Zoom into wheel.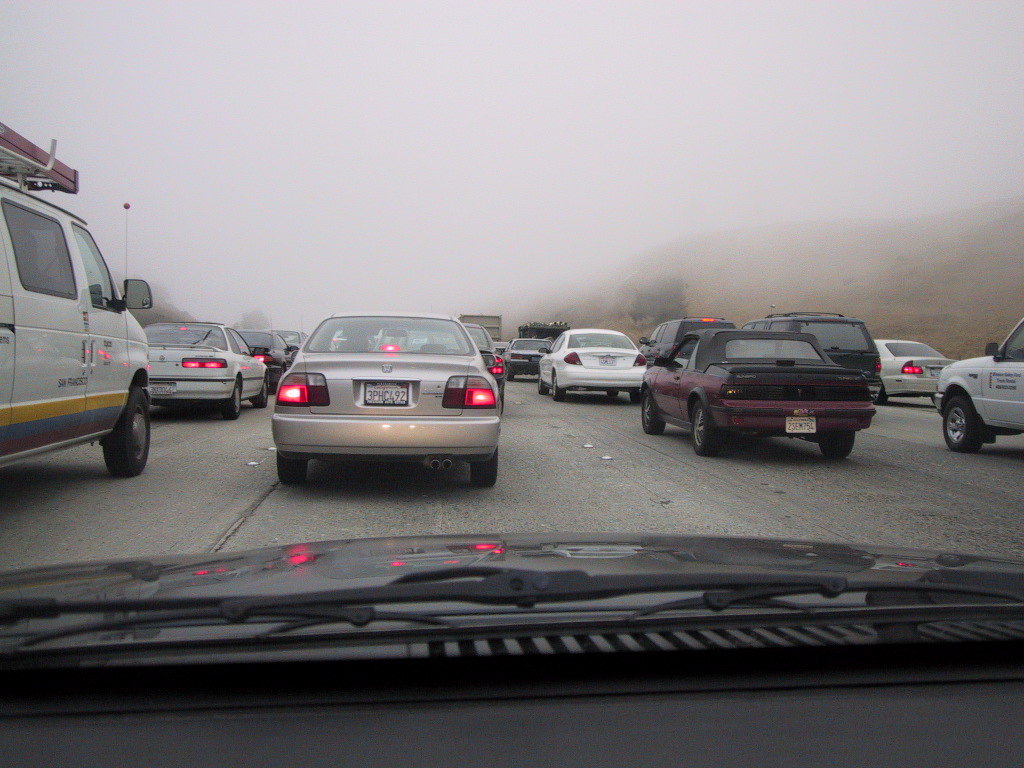
Zoom target: 610 386 618 404.
